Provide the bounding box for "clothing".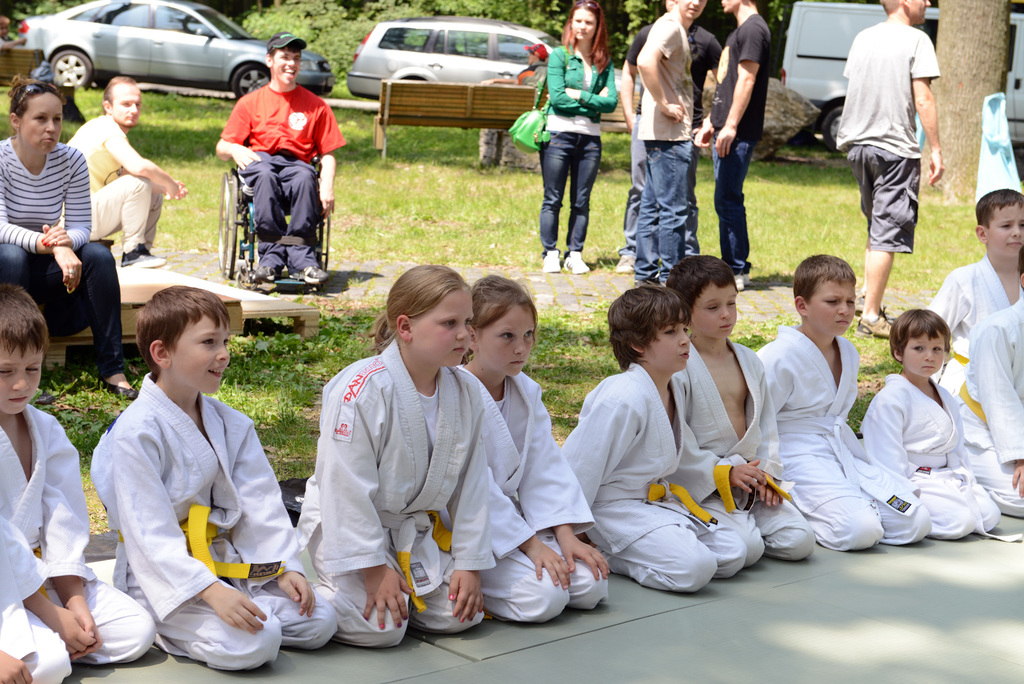
<region>0, 33, 22, 45</region>.
